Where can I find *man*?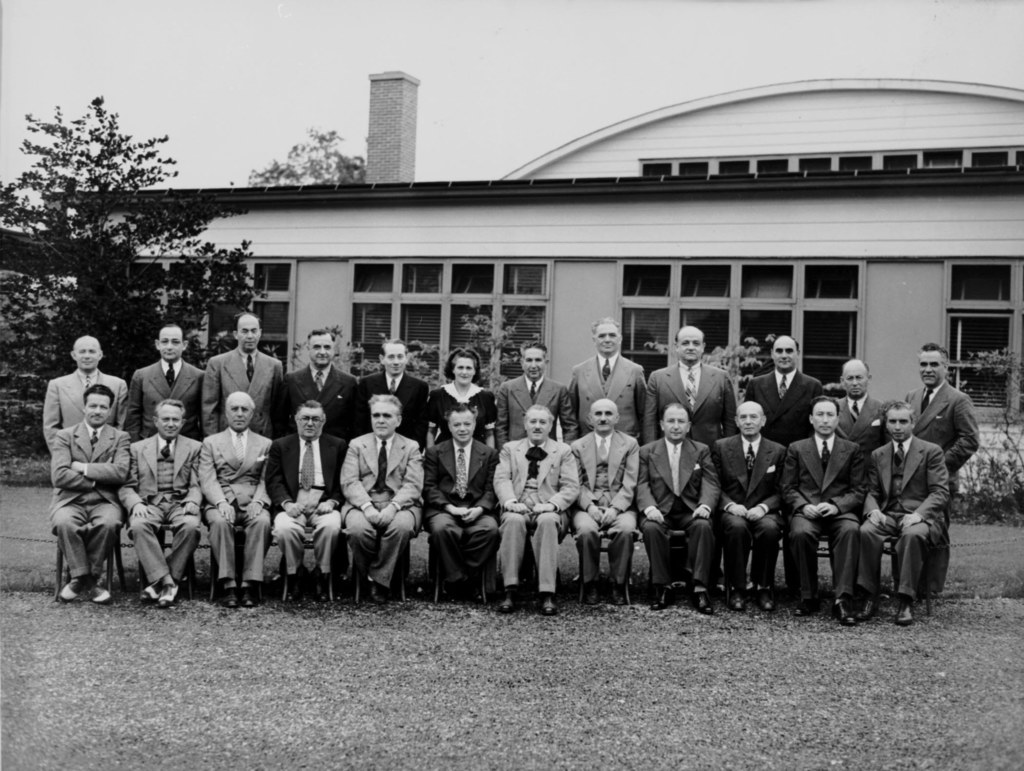
You can find it at bbox=[200, 386, 272, 608].
